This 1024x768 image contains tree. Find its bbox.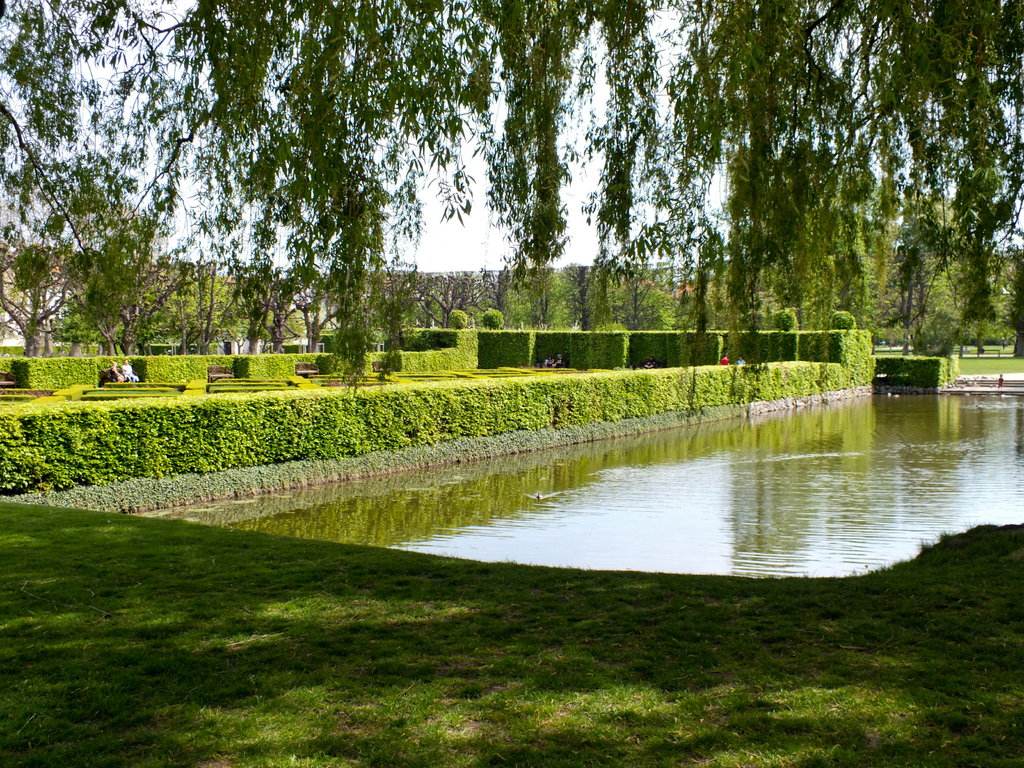
x1=71 y1=246 x2=177 y2=357.
